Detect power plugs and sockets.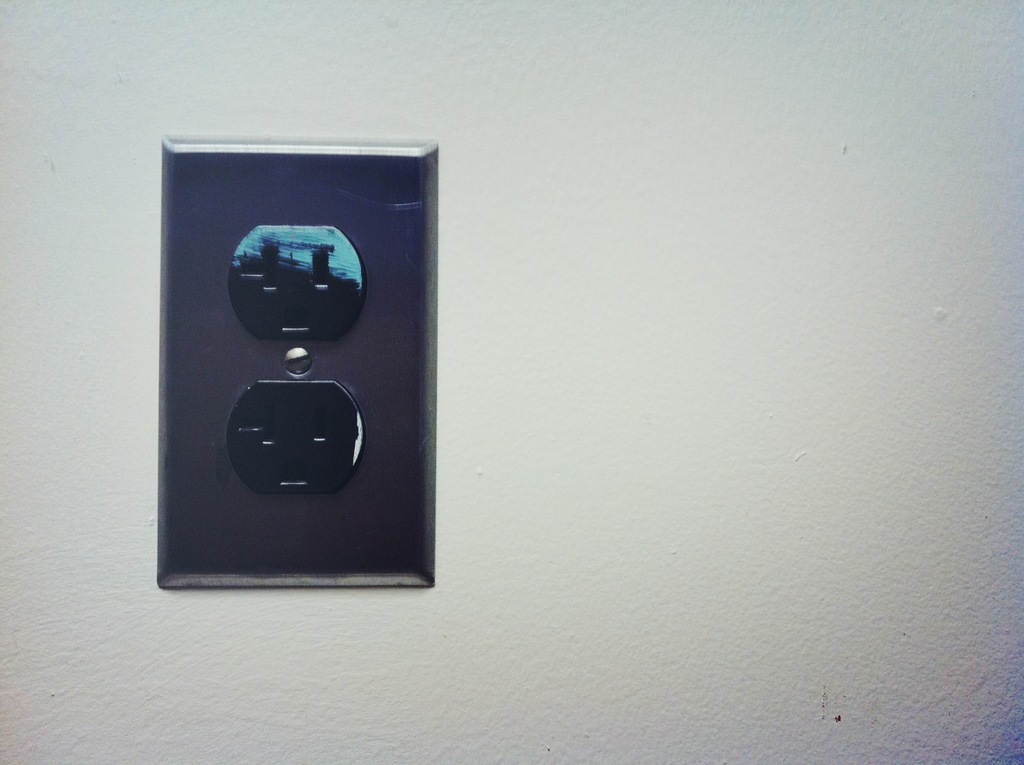
Detected at box=[154, 135, 440, 588].
